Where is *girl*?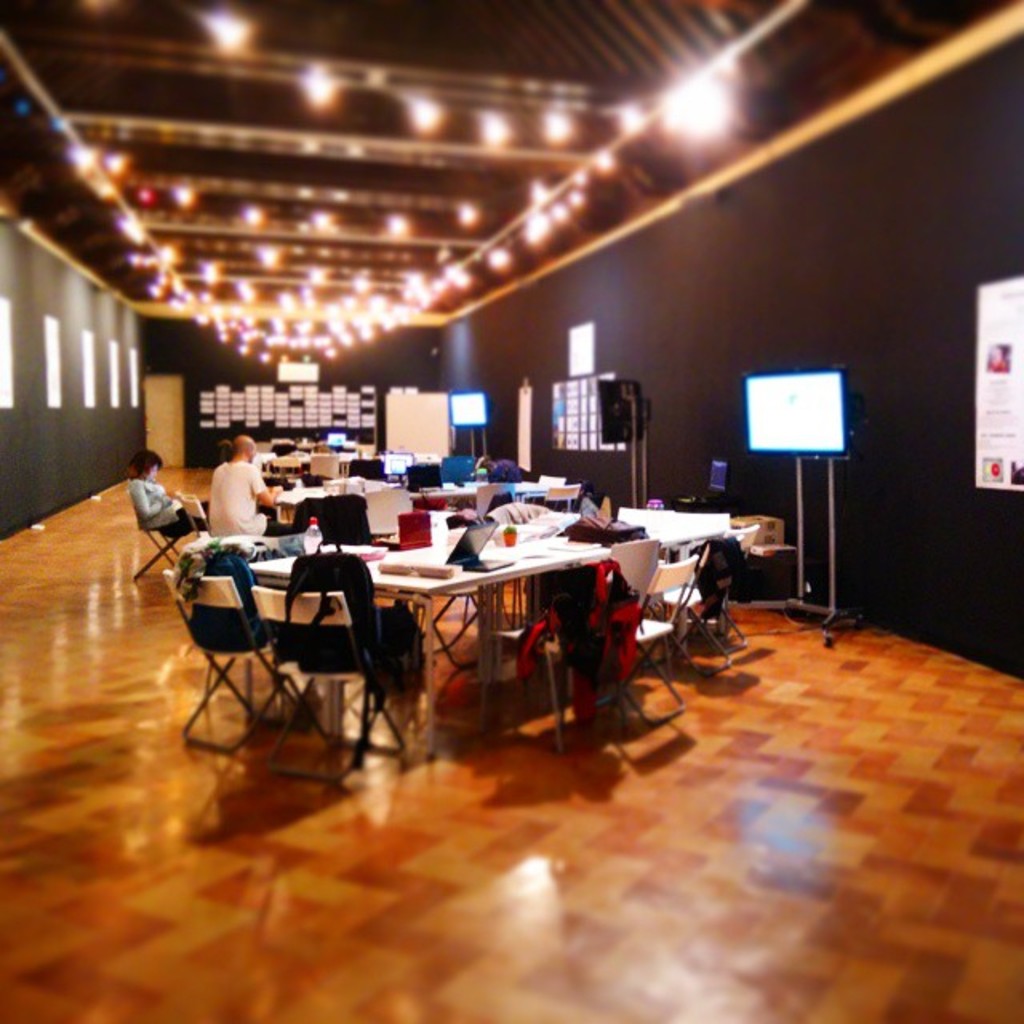
(left=133, top=451, right=206, bottom=530).
